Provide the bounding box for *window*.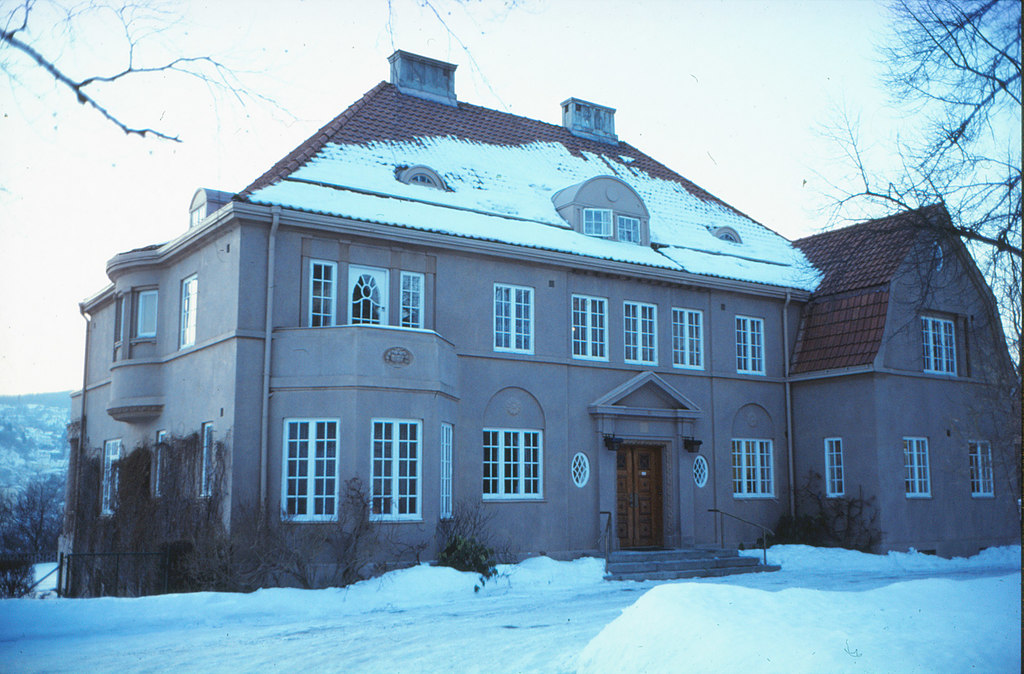
bbox=(572, 296, 611, 365).
